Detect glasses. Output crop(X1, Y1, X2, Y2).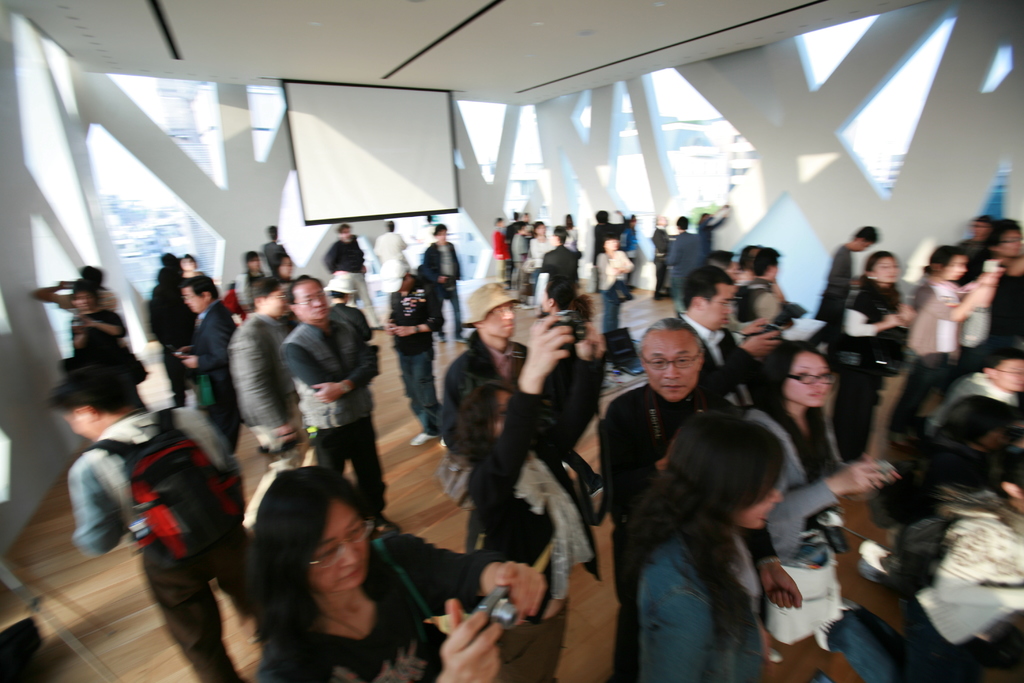
crop(996, 230, 1023, 256).
